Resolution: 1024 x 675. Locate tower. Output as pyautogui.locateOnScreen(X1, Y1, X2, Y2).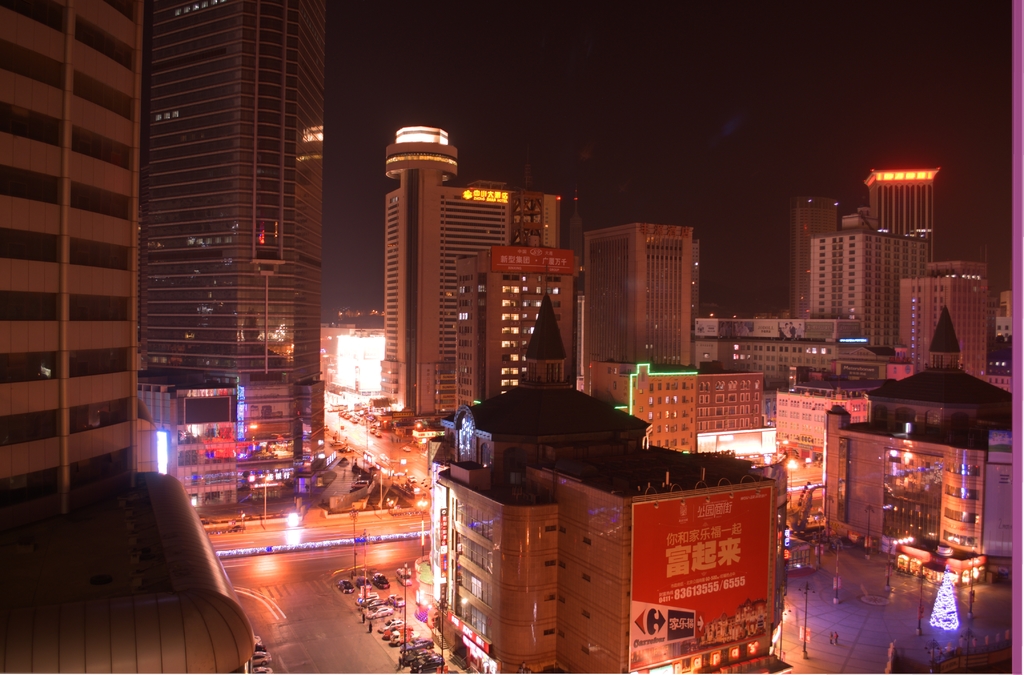
pyautogui.locateOnScreen(772, 394, 888, 516).
